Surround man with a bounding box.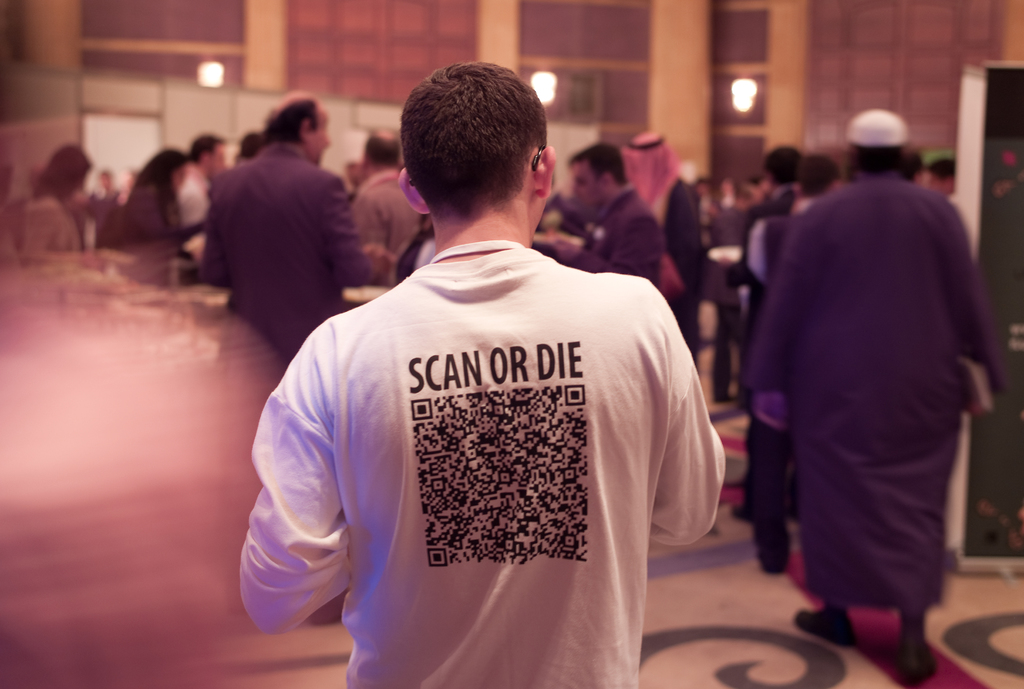
bbox(620, 131, 703, 357).
